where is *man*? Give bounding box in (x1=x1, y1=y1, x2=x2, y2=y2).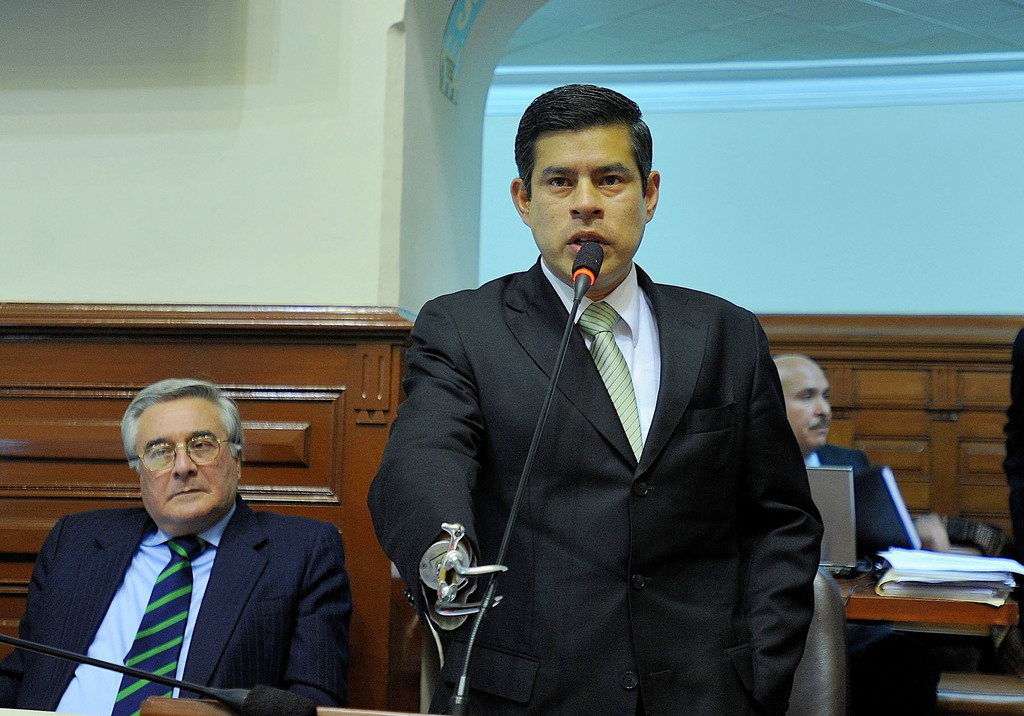
(x1=772, y1=351, x2=950, y2=715).
